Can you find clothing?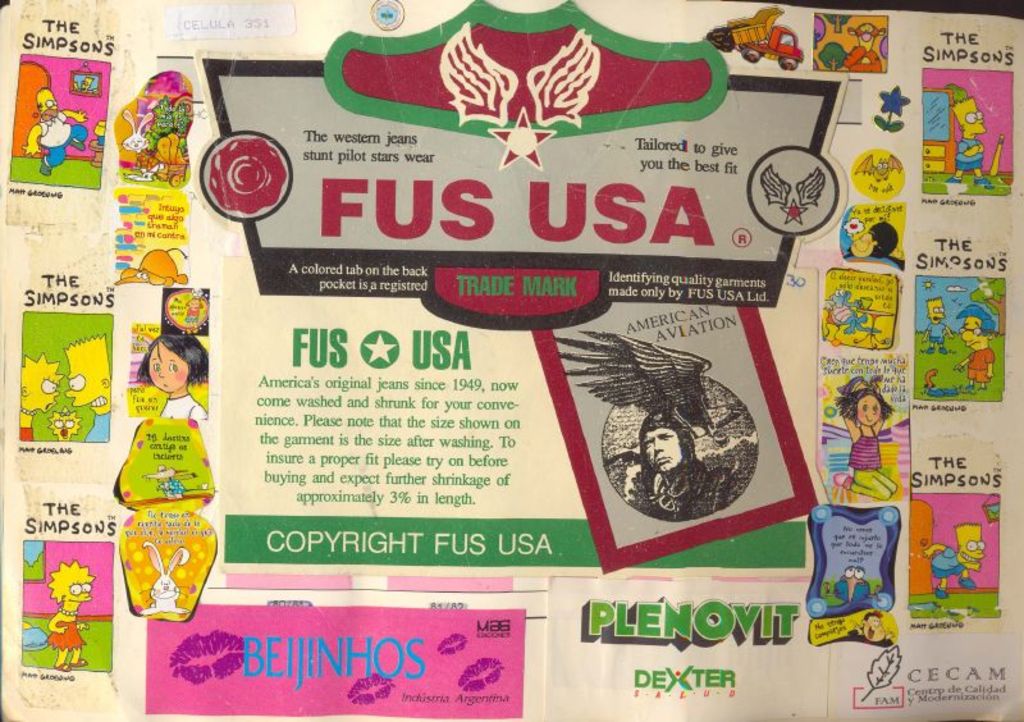
Yes, bounding box: select_region(932, 545, 964, 580).
